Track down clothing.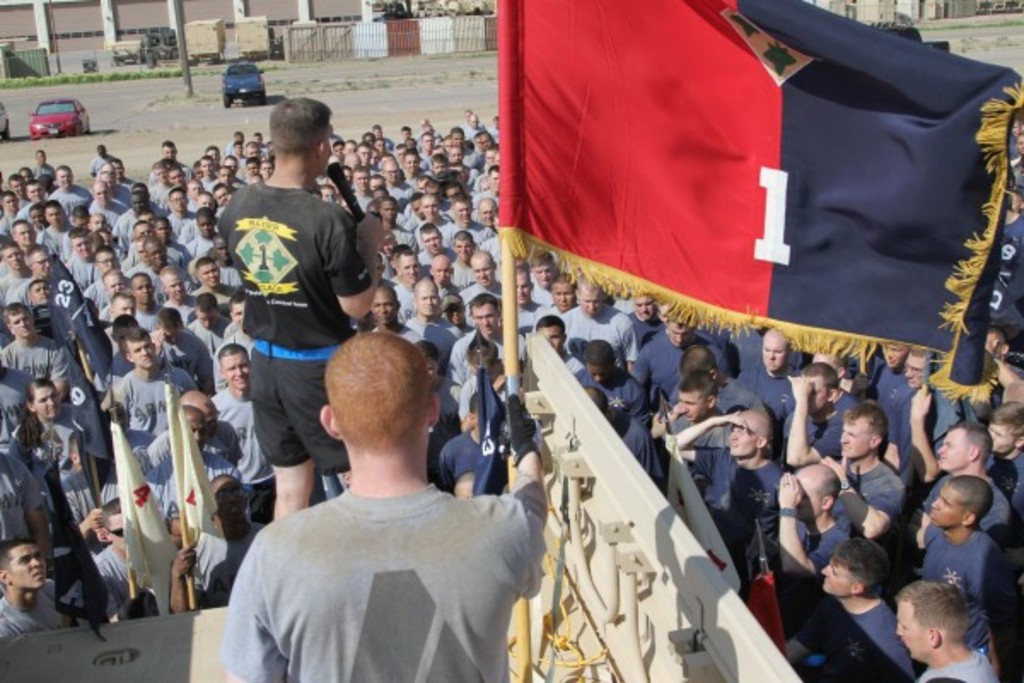
Tracked to crop(94, 277, 119, 302).
